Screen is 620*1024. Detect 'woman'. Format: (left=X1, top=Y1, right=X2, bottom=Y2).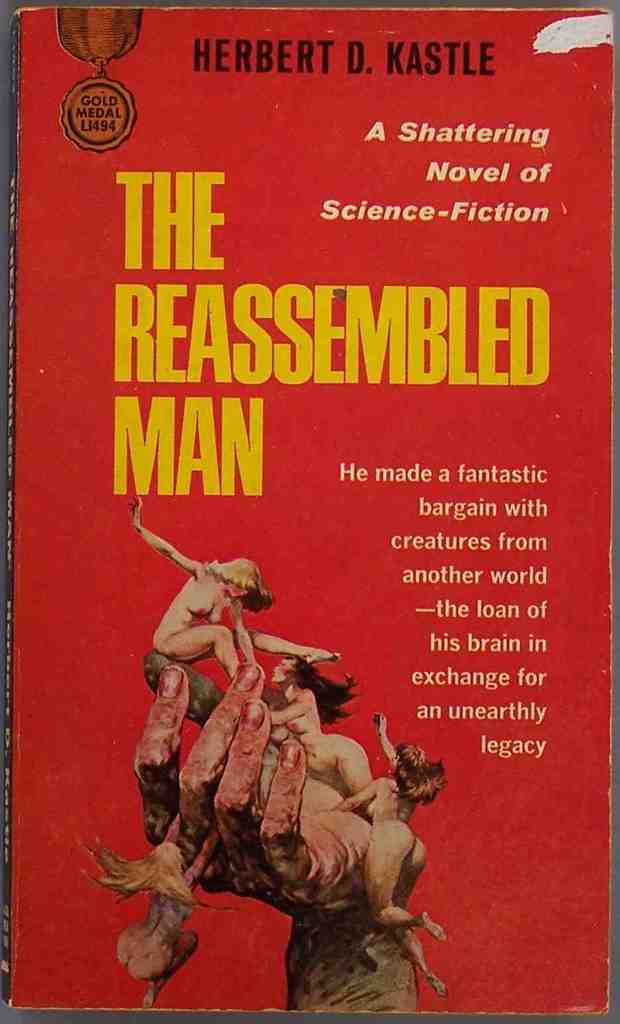
(left=125, top=500, right=345, bottom=675).
